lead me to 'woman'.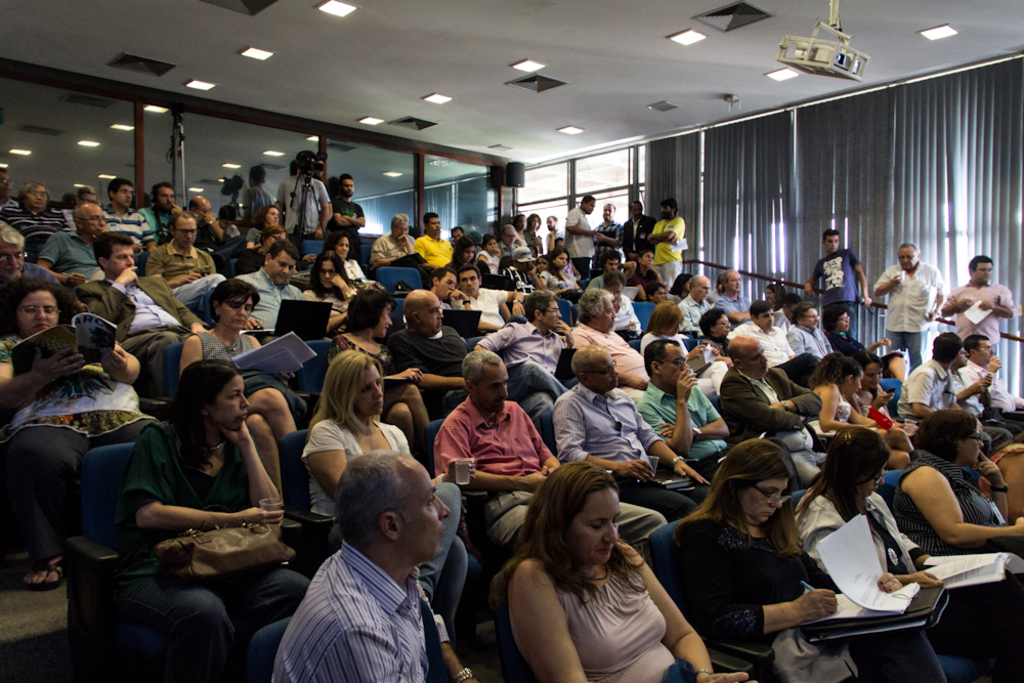
Lead to [298,346,474,637].
